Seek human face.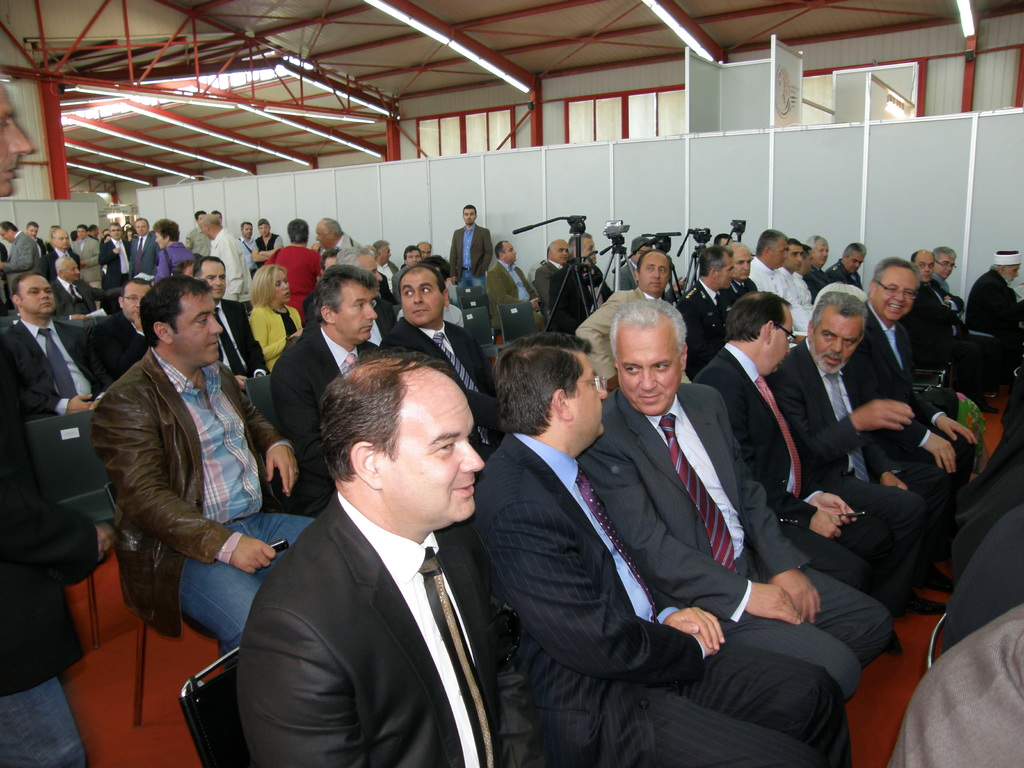
detection(172, 291, 221, 358).
